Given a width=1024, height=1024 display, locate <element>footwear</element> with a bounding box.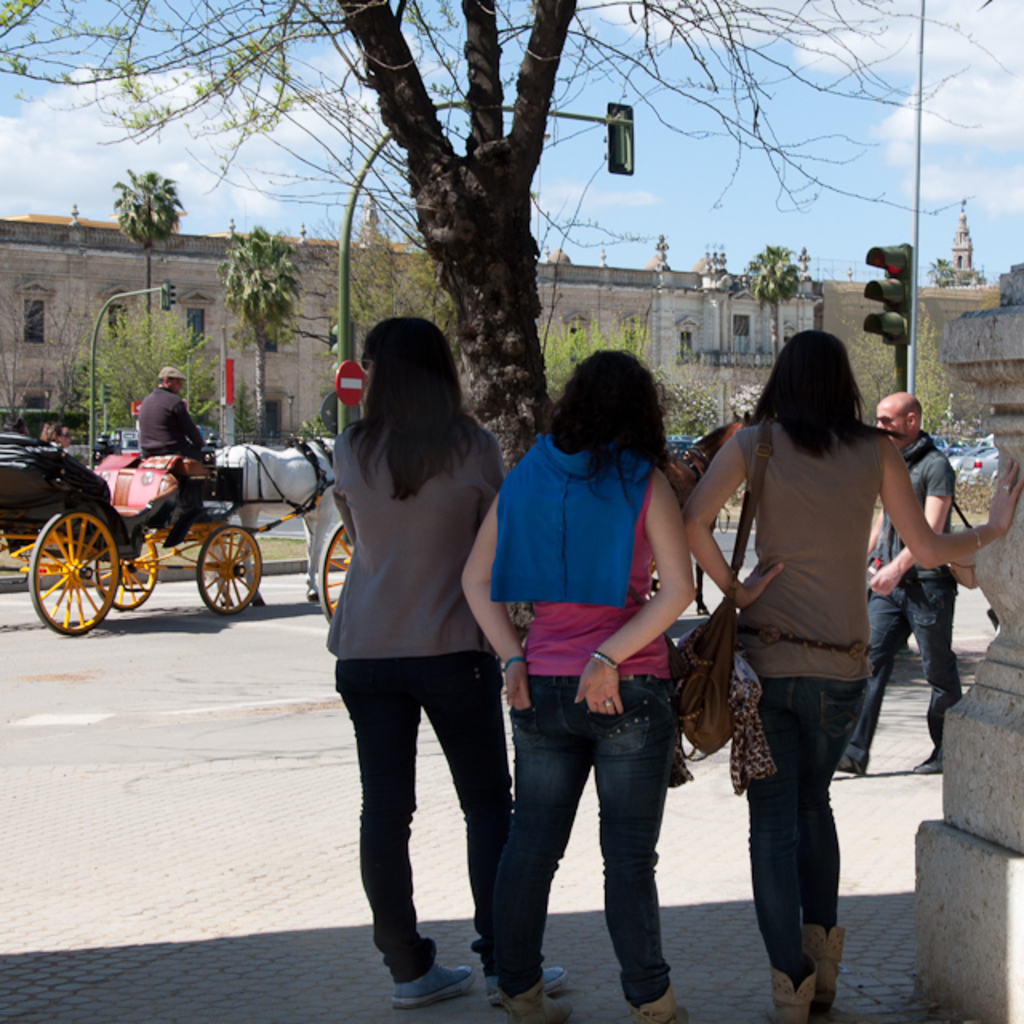
Located: locate(909, 741, 949, 773).
